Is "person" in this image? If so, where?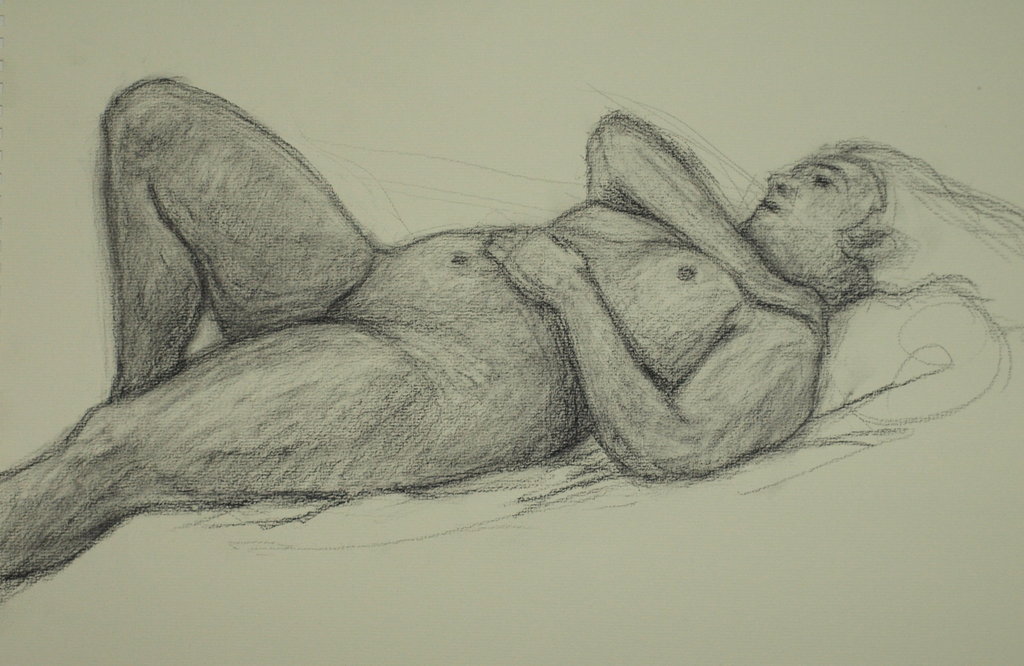
Yes, at box=[0, 75, 1023, 592].
